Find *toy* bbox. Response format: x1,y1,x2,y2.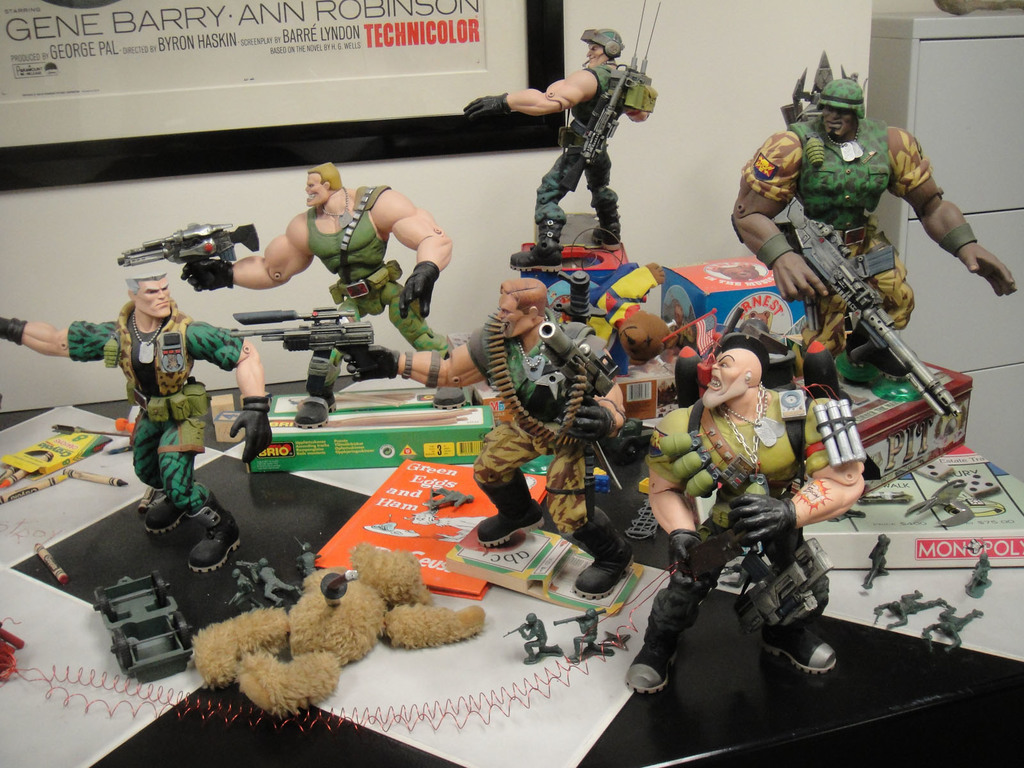
467,27,653,266.
